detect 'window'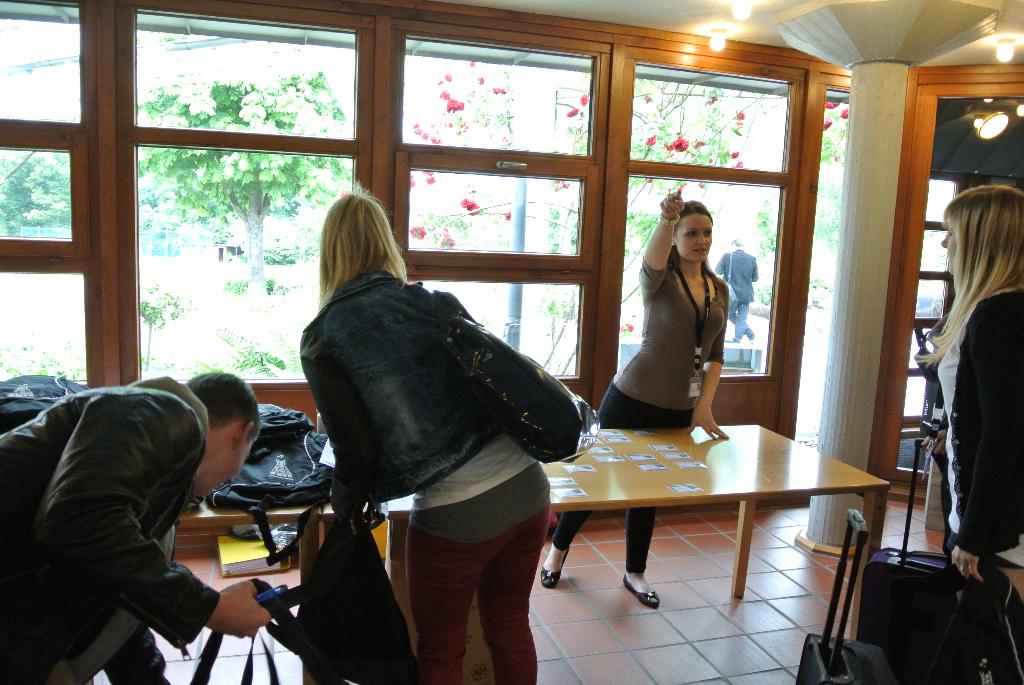
[left=614, top=171, right=787, bottom=381]
